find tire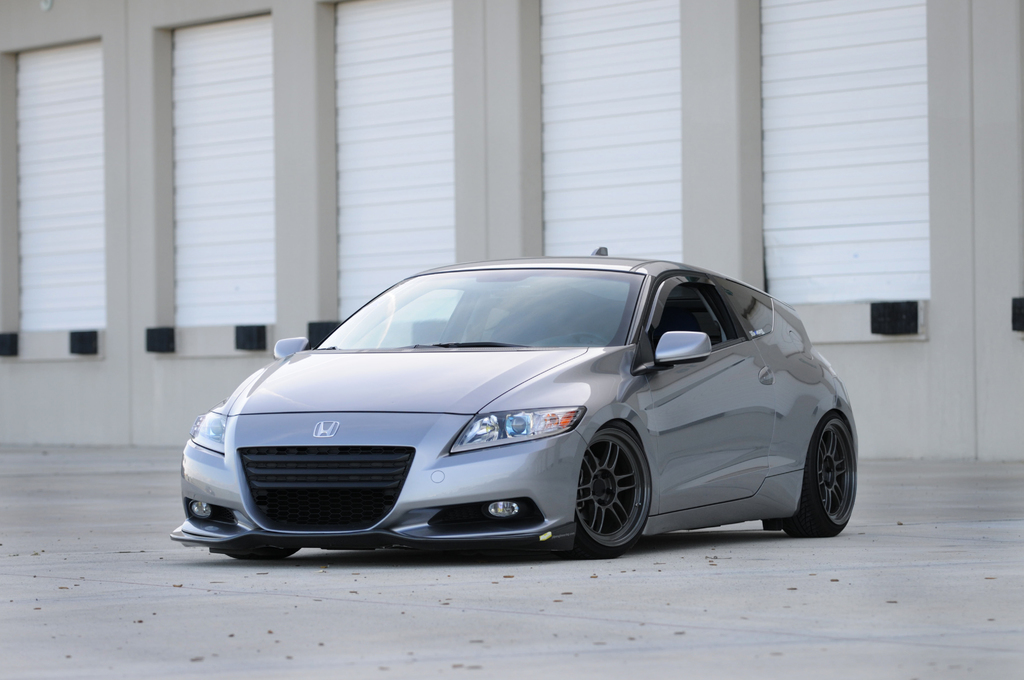
pyautogui.locateOnScreen(575, 423, 648, 549)
